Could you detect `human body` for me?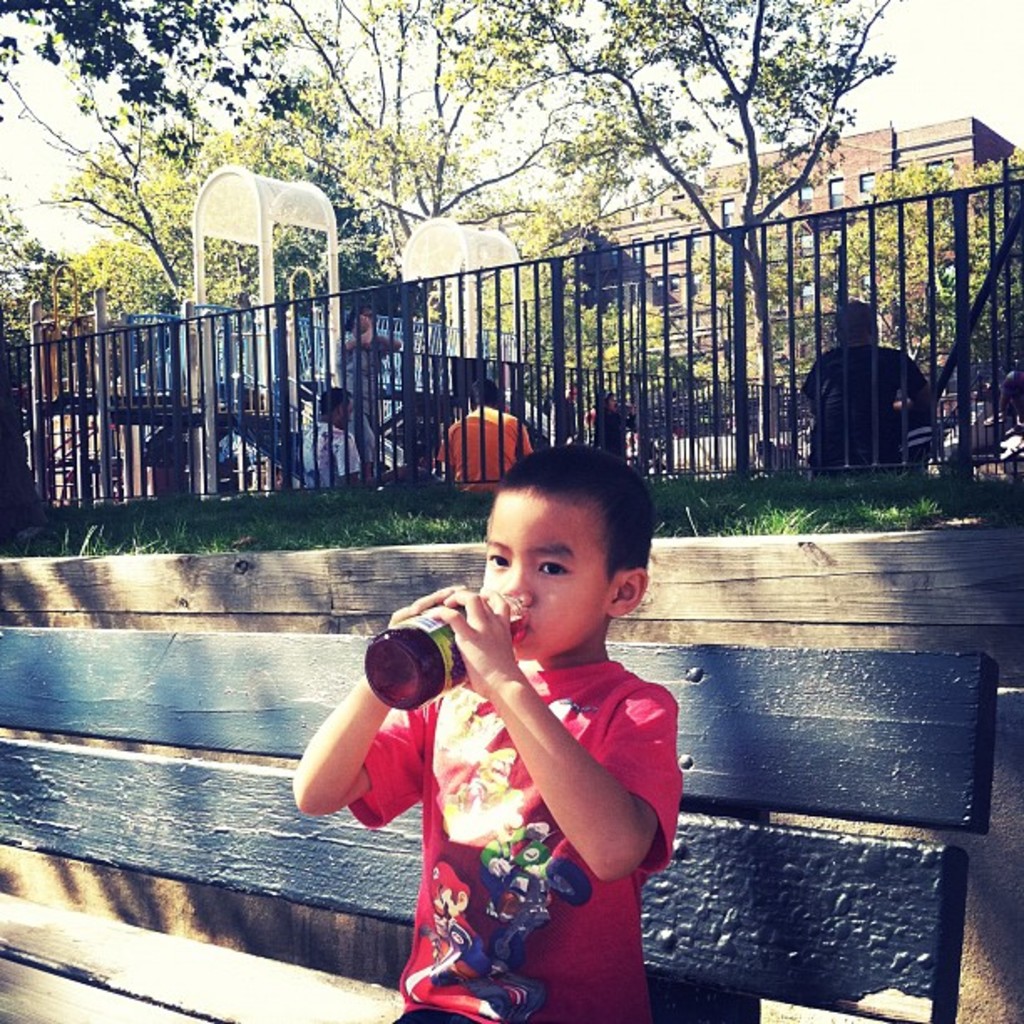
Detection result: 325,474,714,1014.
